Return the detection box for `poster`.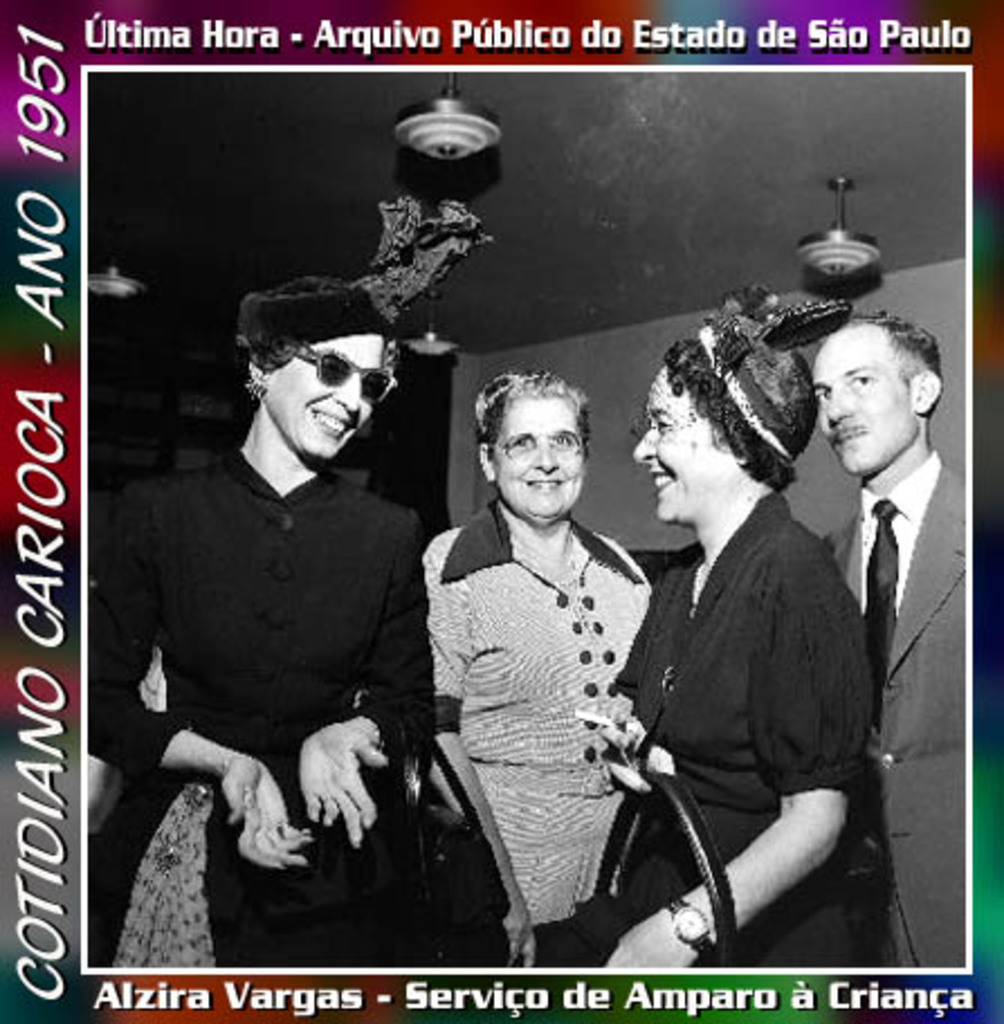
(4, 13, 986, 1023).
